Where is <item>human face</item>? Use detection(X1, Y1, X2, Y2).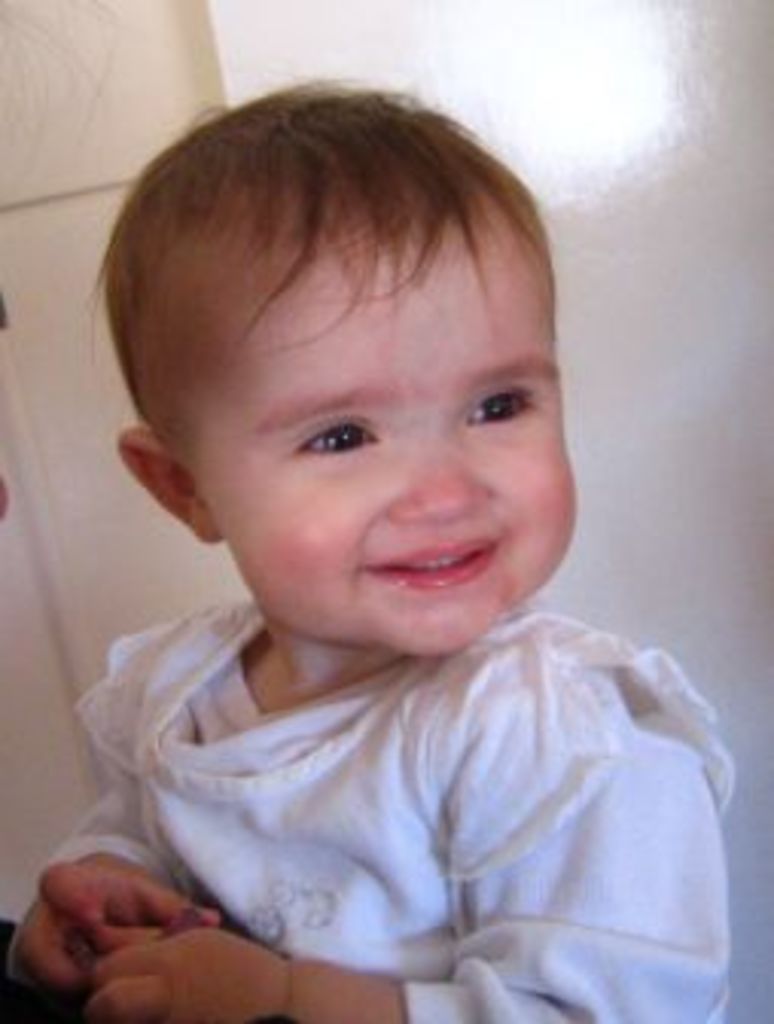
detection(180, 229, 576, 658).
